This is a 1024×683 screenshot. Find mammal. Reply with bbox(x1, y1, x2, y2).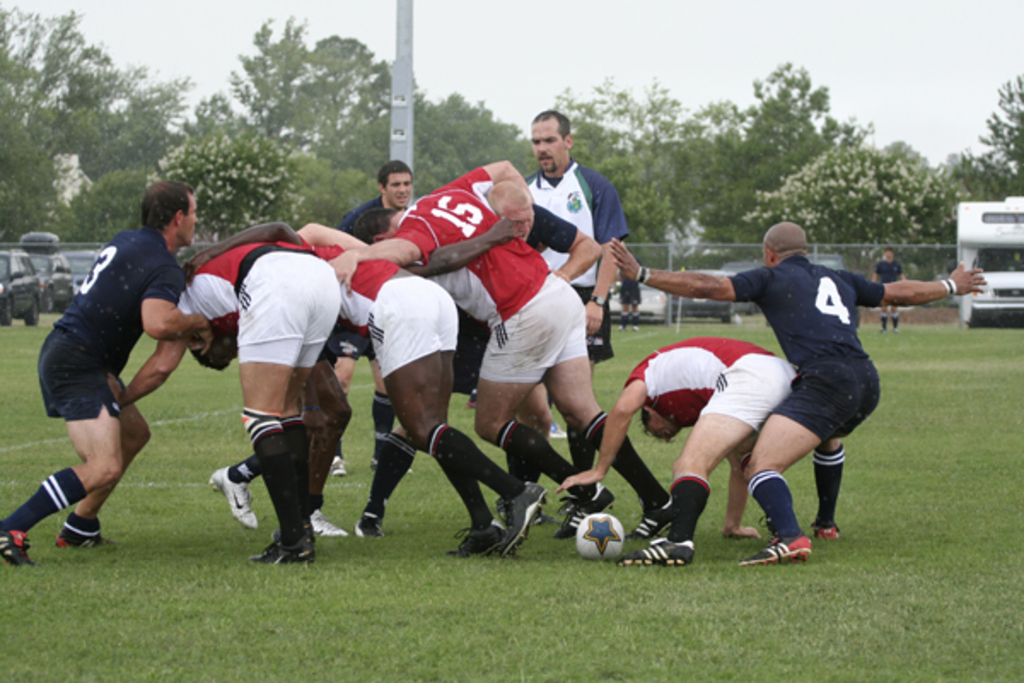
bbox(604, 219, 986, 562).
